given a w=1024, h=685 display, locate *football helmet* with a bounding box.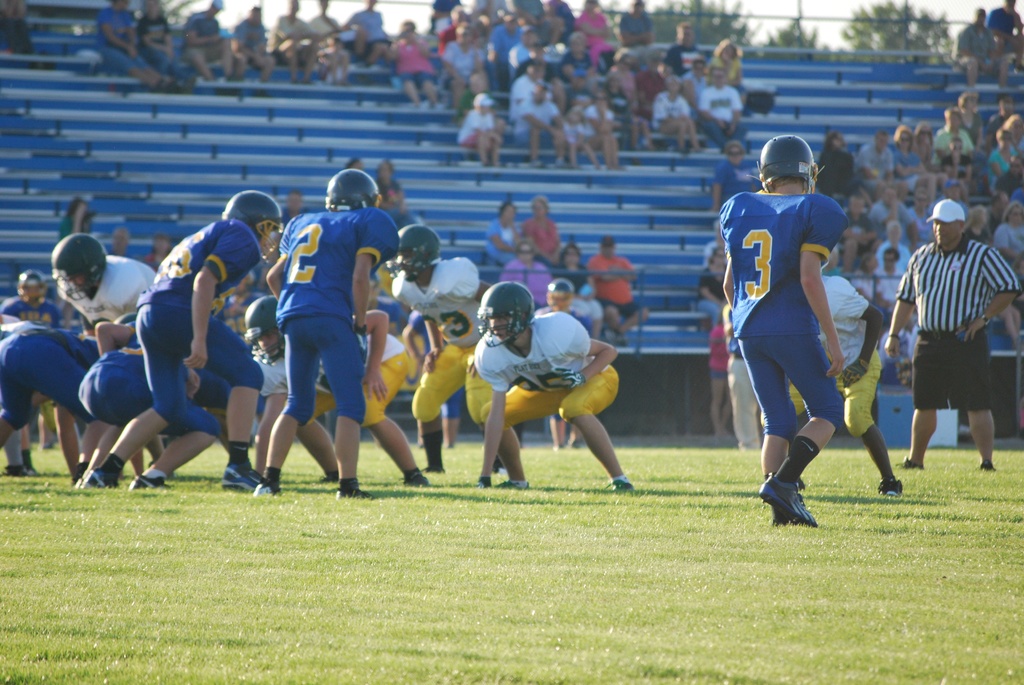
Located: (753, 135, 817, 190).
